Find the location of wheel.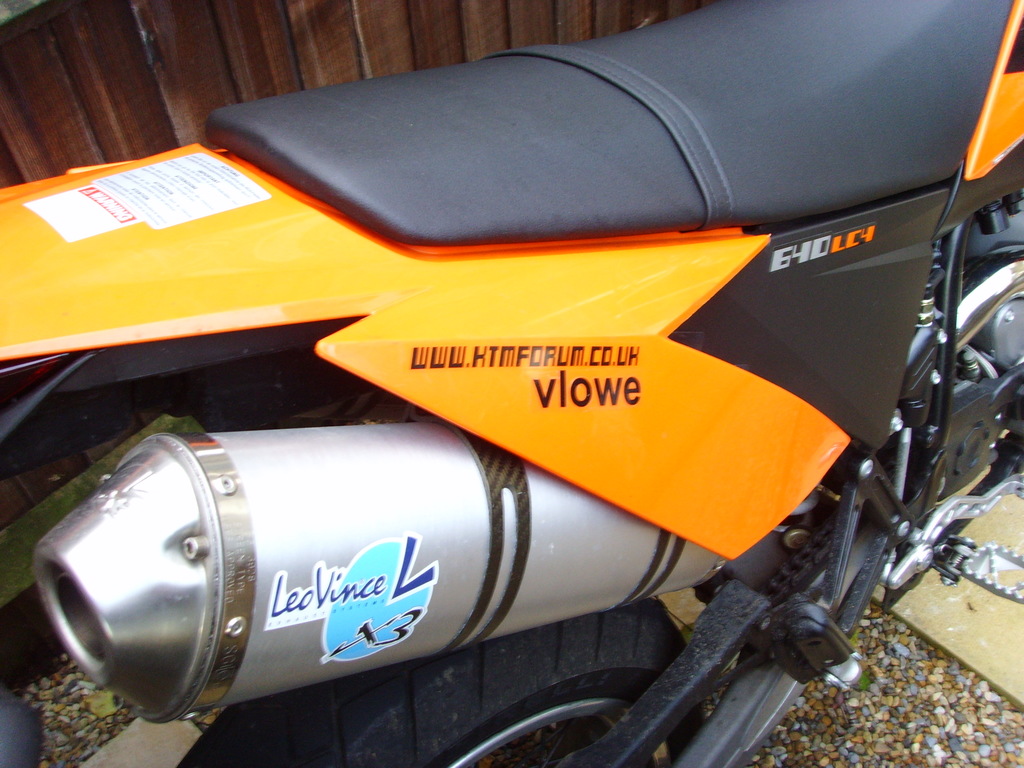
Location: bbox=[163, 601, 707, 767].
